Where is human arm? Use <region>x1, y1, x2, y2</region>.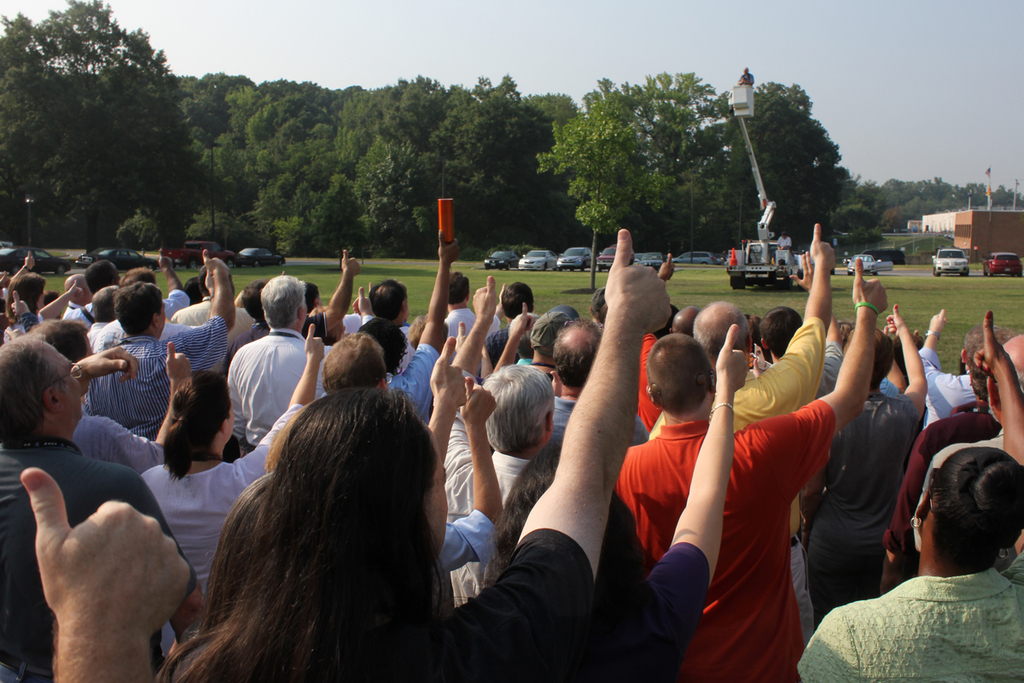
<region>440, 366, 503, 571</region>.
